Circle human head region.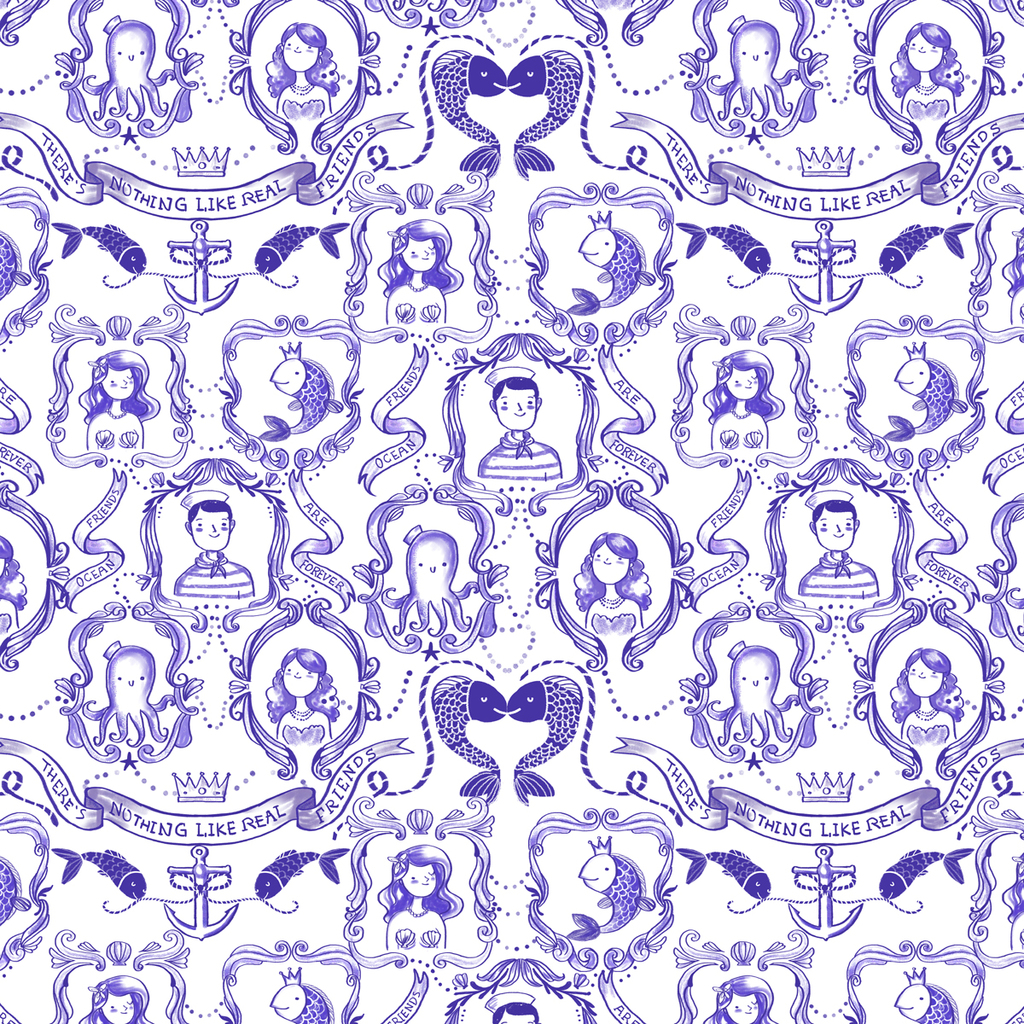
Region: pyautogui.locateOnScreen(812, 503, 855, 554).
